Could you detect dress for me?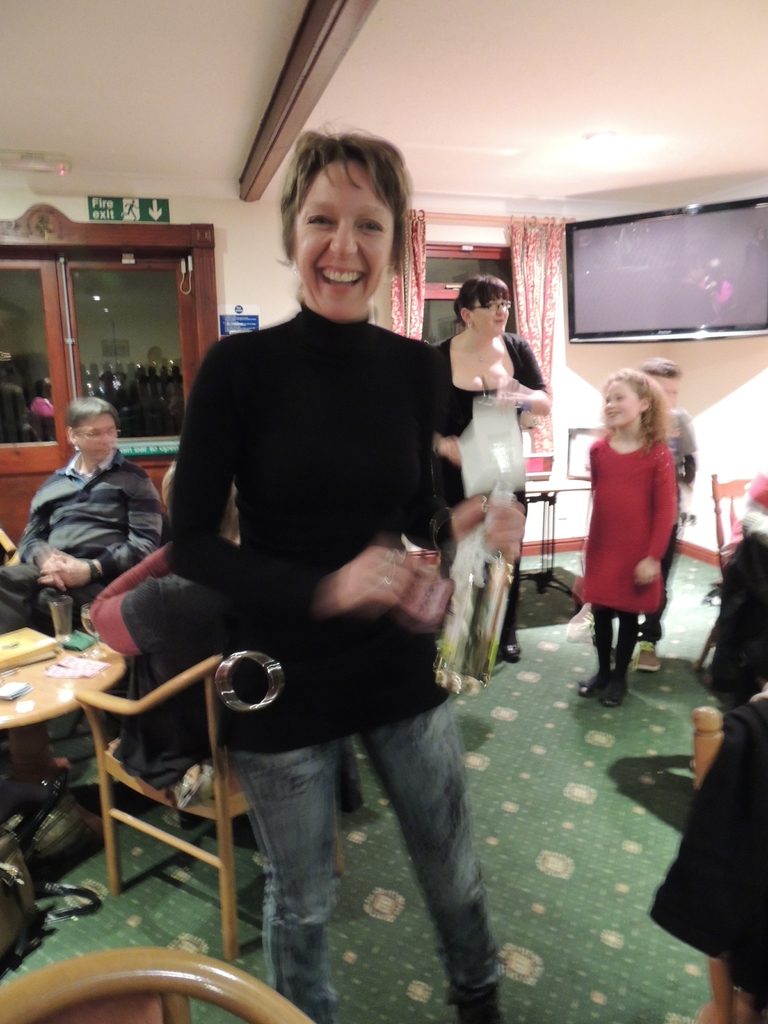
Detection result: bbox=[579, 435, 674, 615].
